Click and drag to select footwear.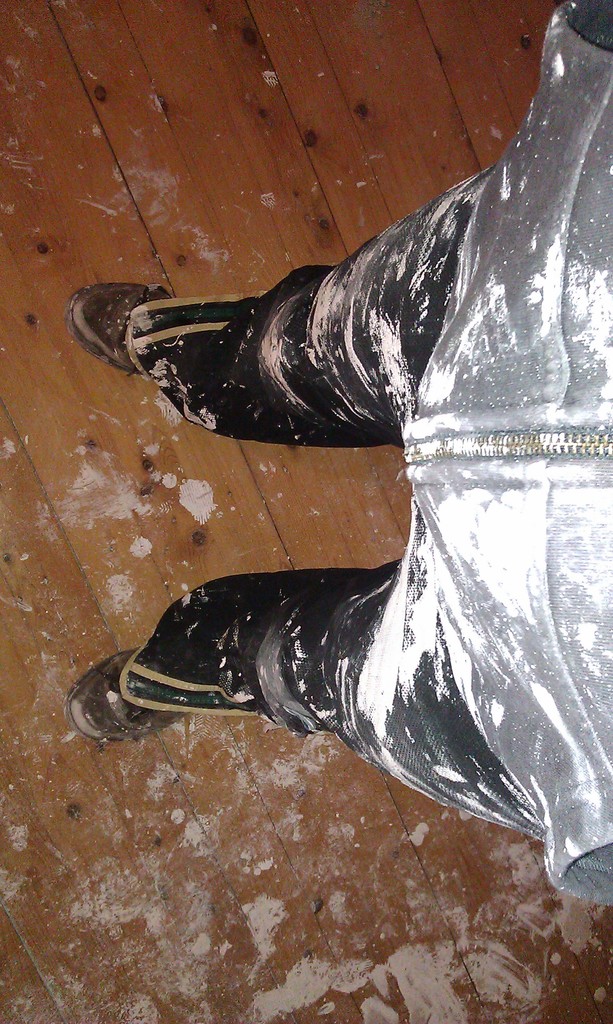
Selection: 66 275 175 400.
